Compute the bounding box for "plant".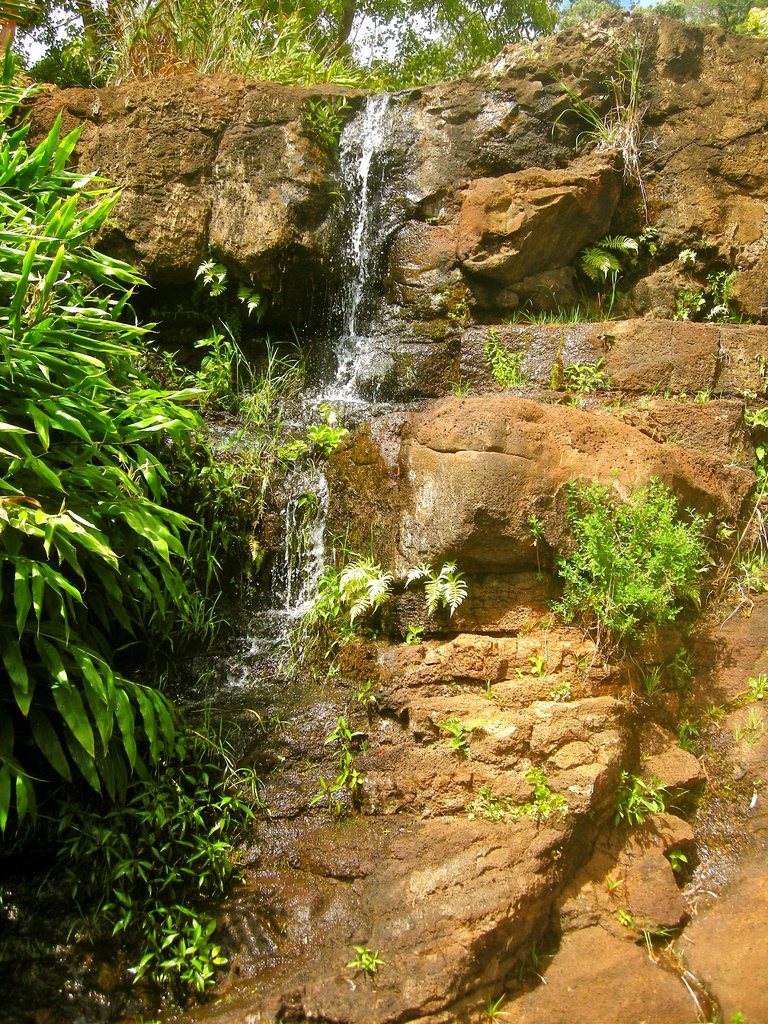
667, 648, 700, 693.
